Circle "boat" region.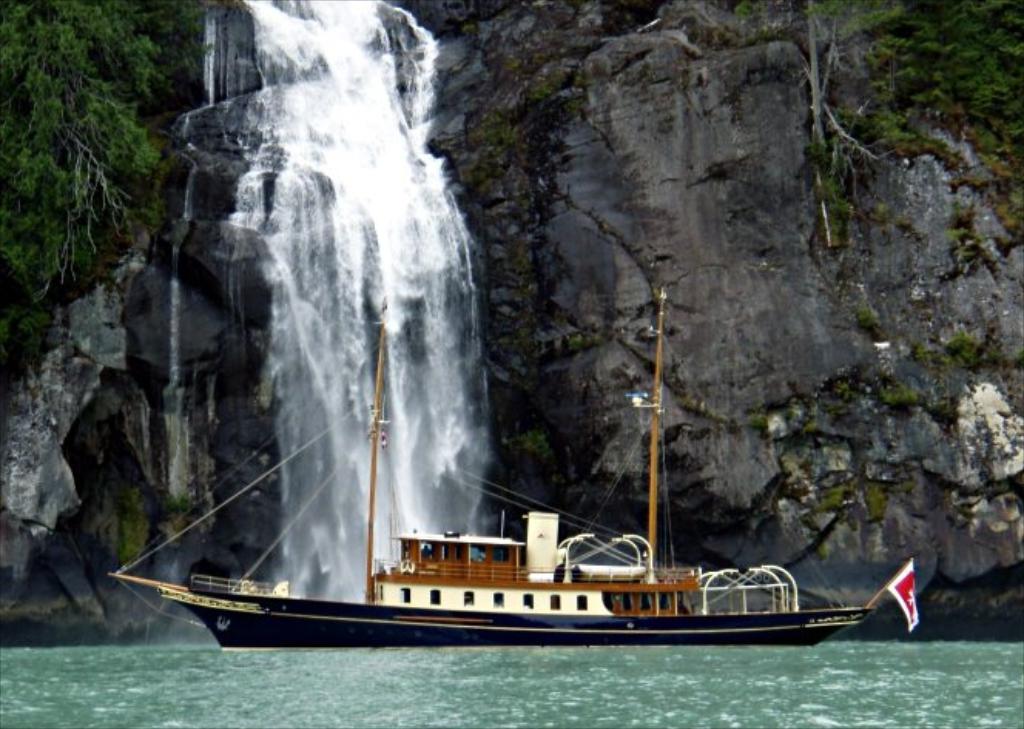
Region: (108,285,867,653).
